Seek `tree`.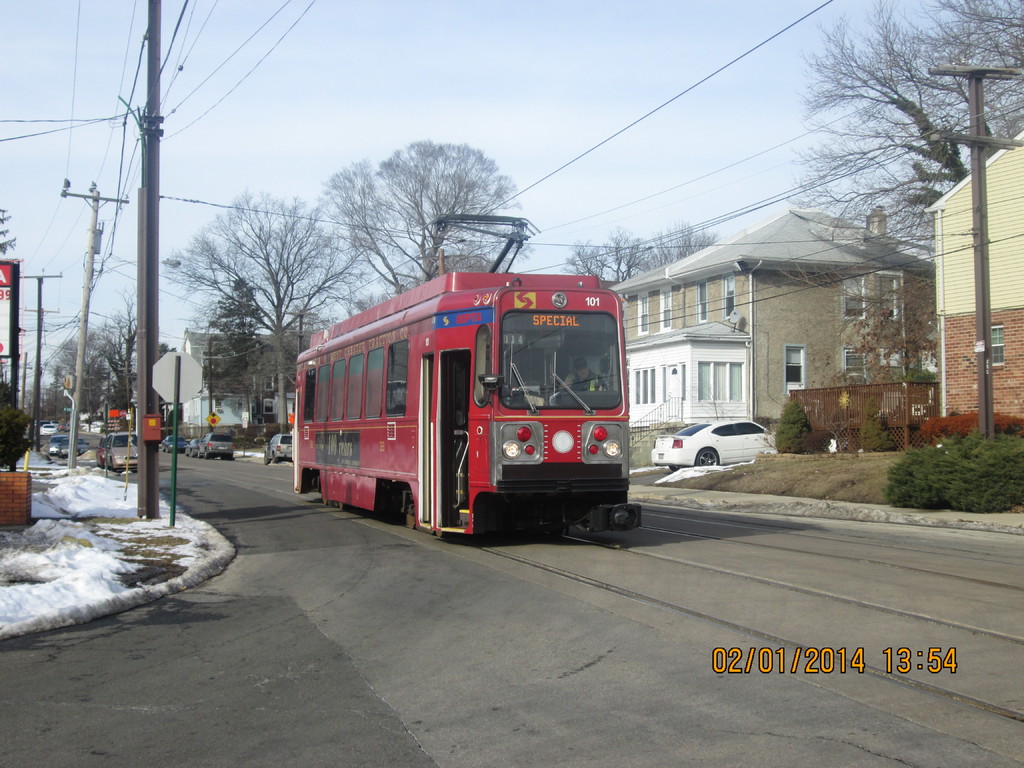
bbox=[772, 0, 1023, 342].
